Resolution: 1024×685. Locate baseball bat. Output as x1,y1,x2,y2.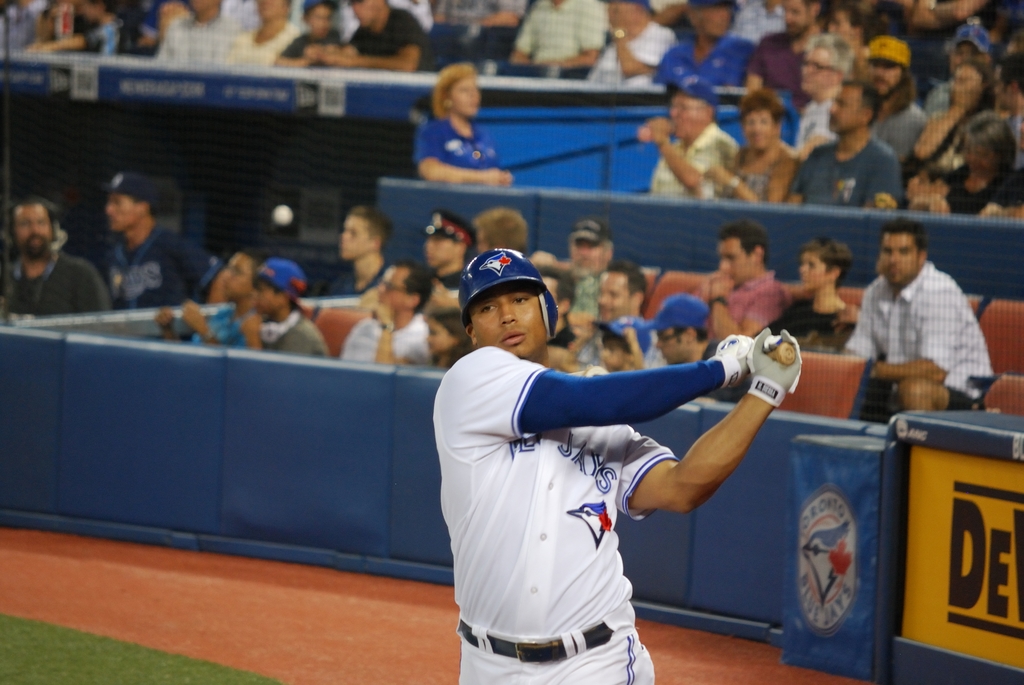
764,340,799,369.
